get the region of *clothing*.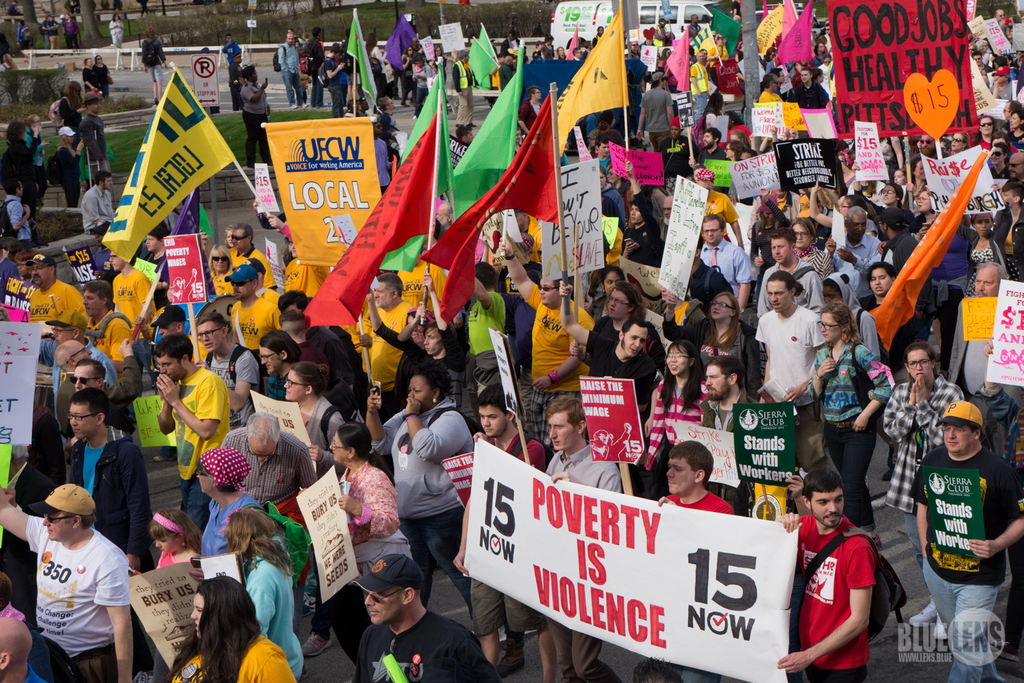
pyautogui.locateOnScreen(307, 389, 352, 477).
